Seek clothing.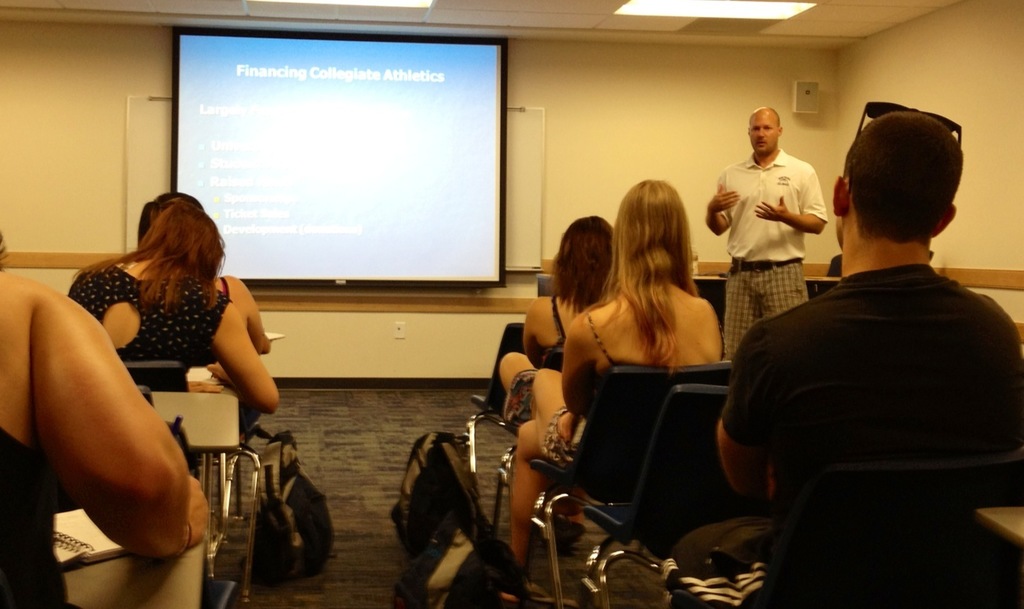
bbox=(543, 312, 730, 462).
